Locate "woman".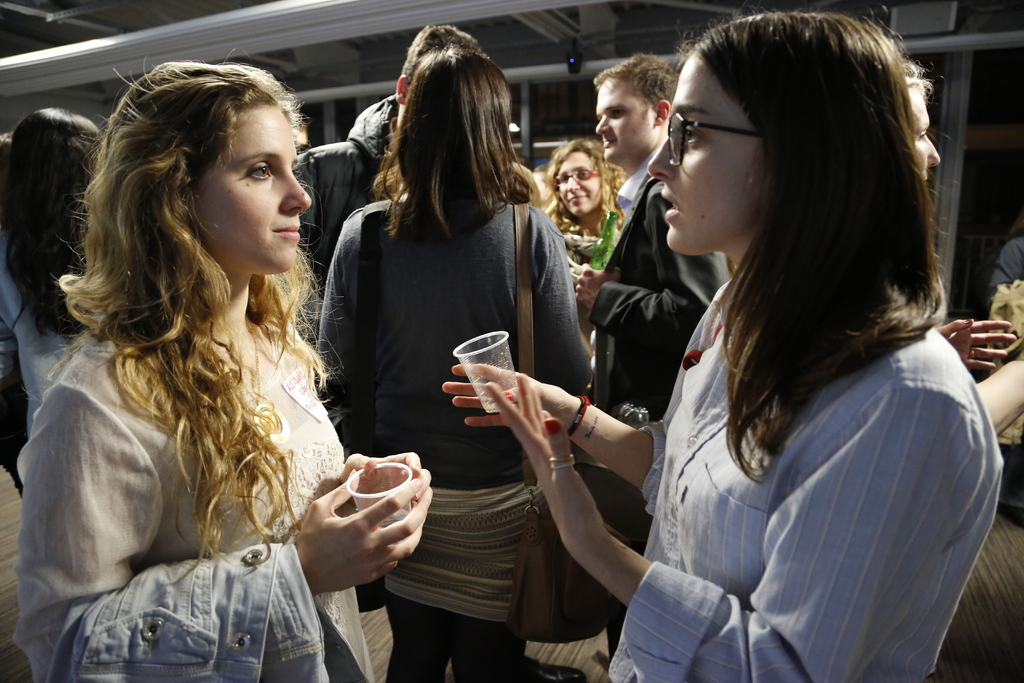
Bounding box: x1=558, y1=3, x2=972, y2=682.
